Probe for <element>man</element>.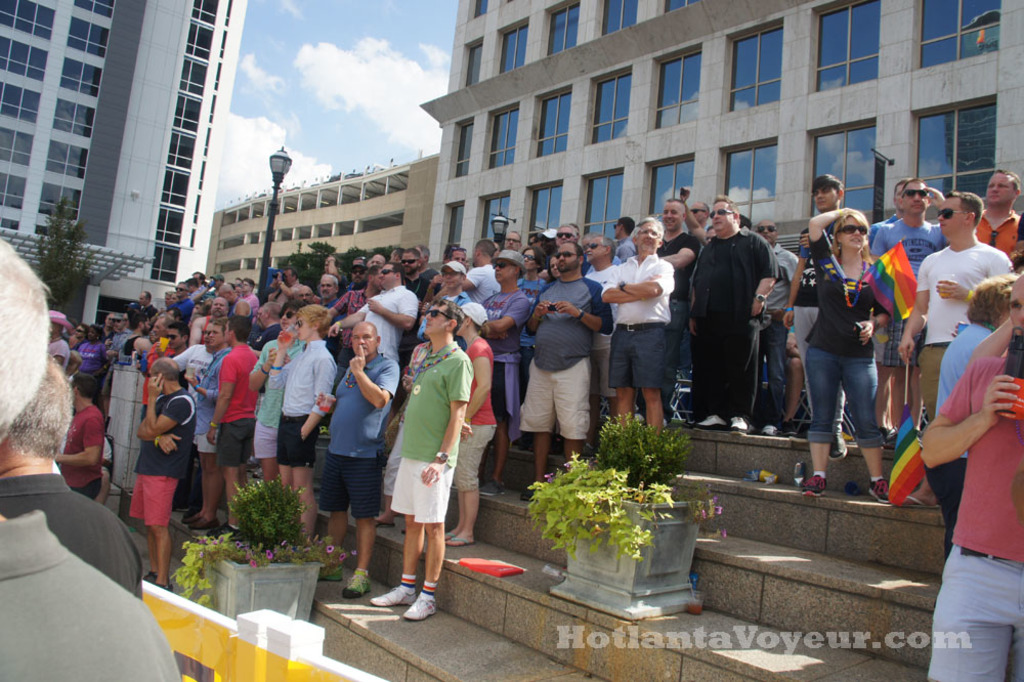
Probe result: <region>758, 217, 810, 424</region>.
